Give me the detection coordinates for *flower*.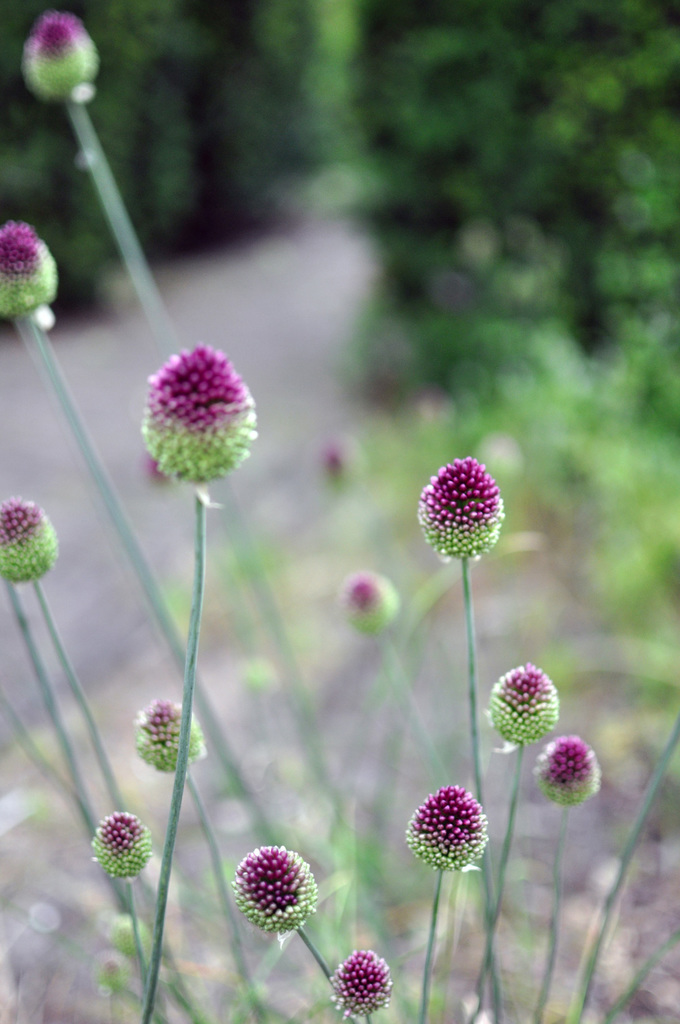
bbox=[90, 804, 154, 876].
